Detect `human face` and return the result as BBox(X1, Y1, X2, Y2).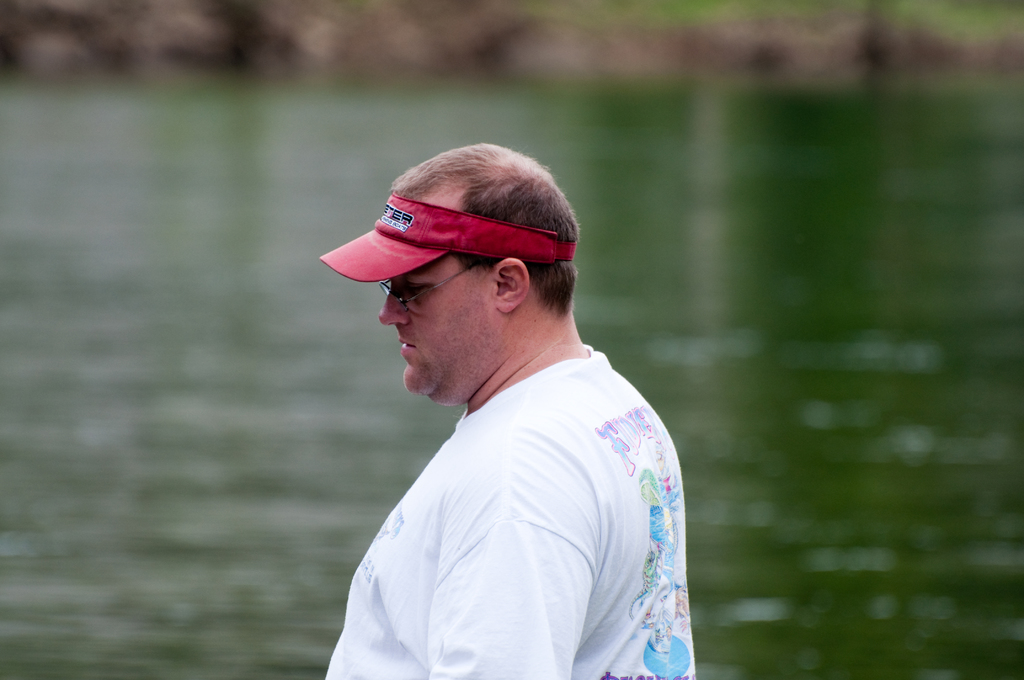
BBox(376, 254, 497, 395).
